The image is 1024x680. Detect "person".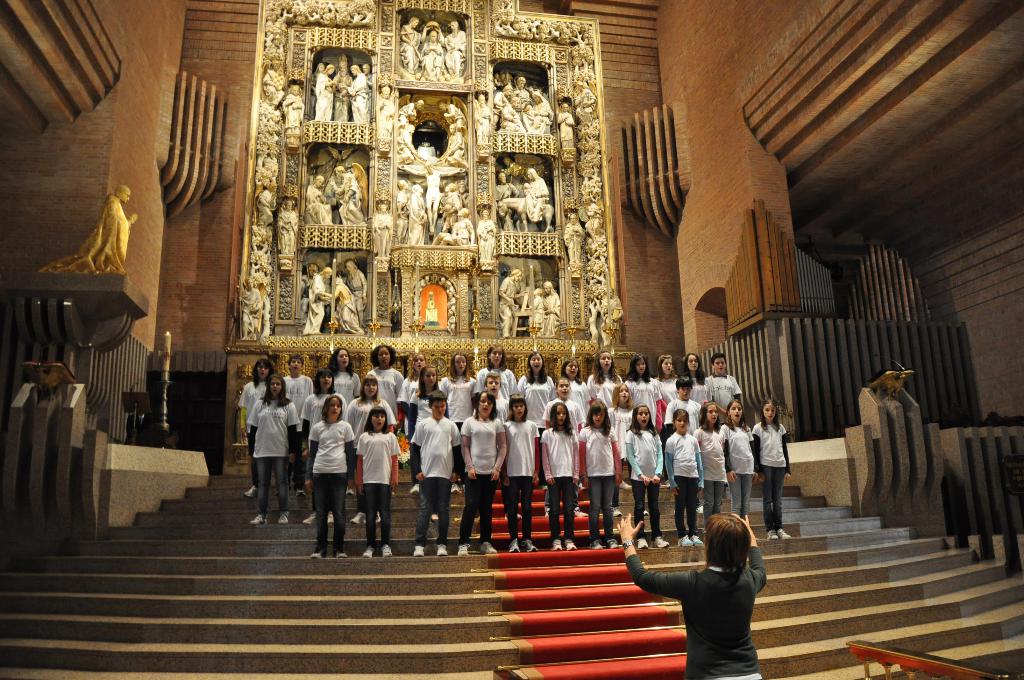
Detection: [x1=502, y1=97, x2=520, y2=132].
